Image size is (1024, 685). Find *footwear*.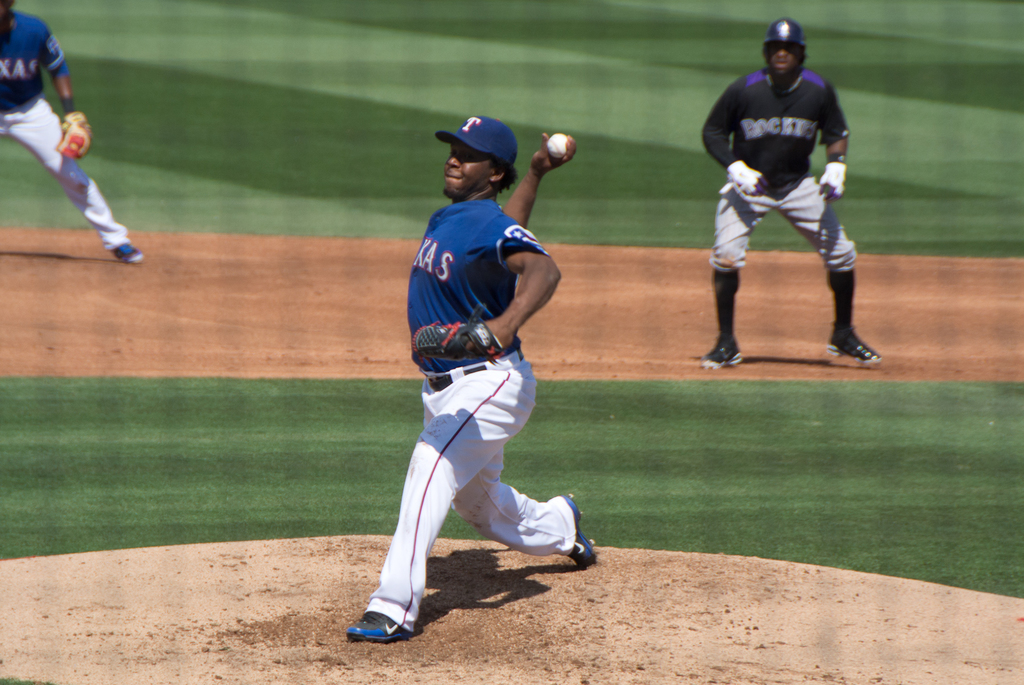
(821,316,885,367).
